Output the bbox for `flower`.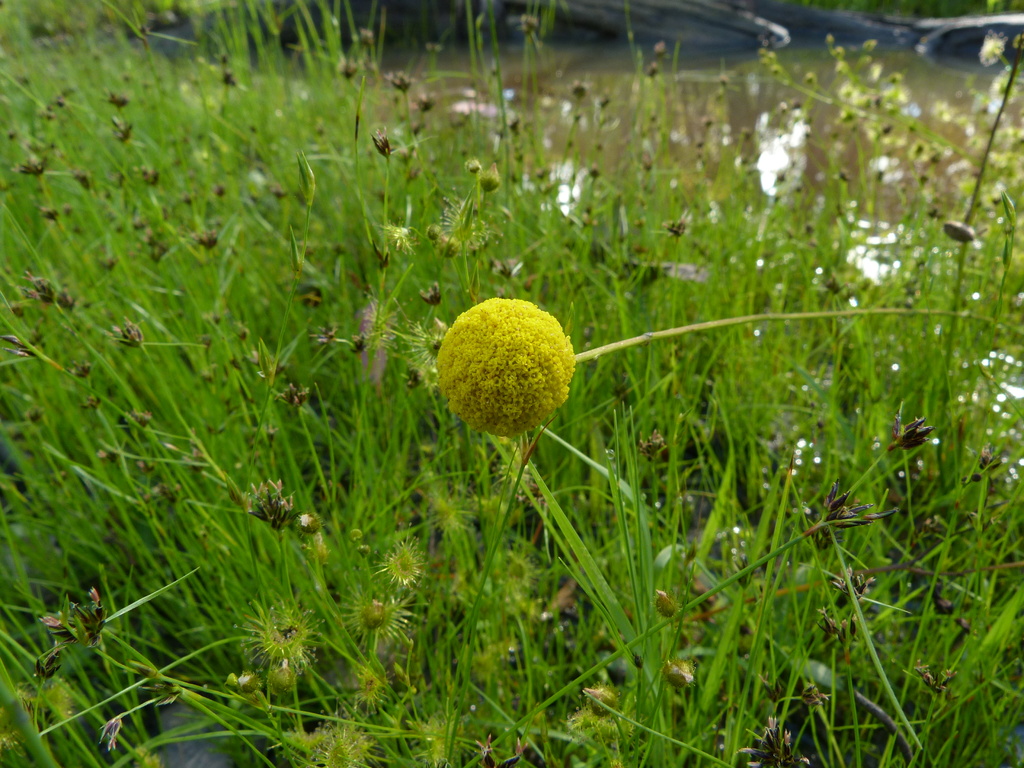
<region>436, 291, 580, 444</region>.
